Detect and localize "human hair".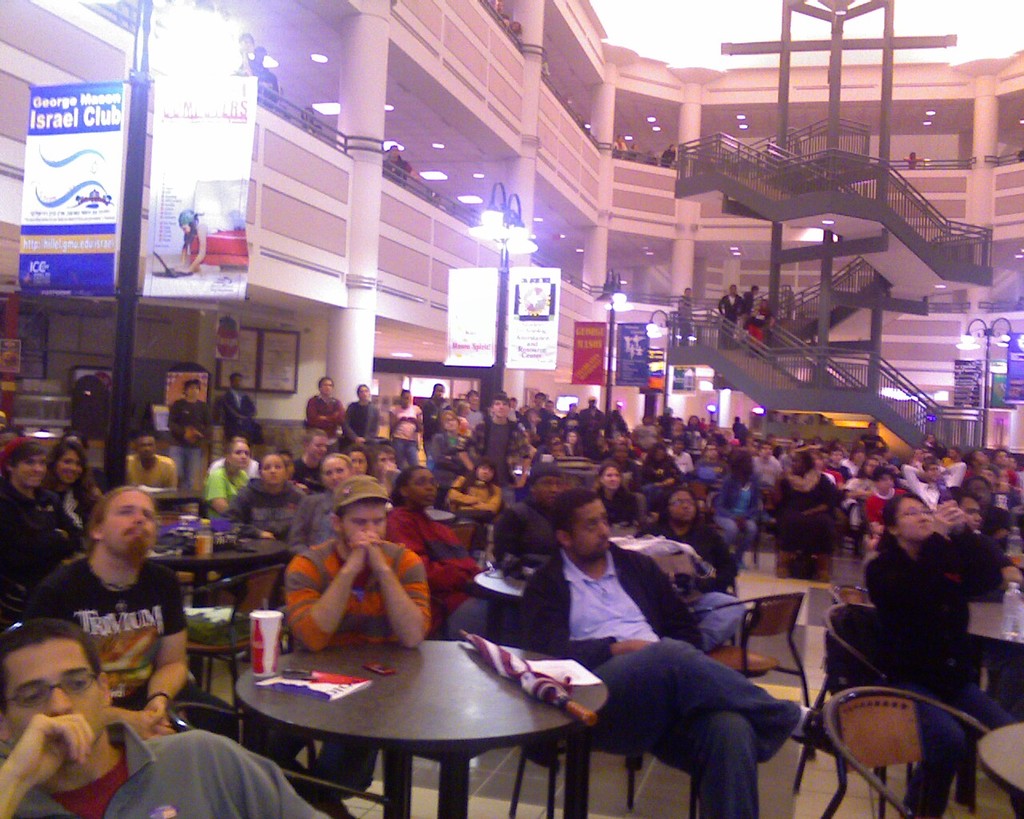
Localized at (598,460,628,494).
